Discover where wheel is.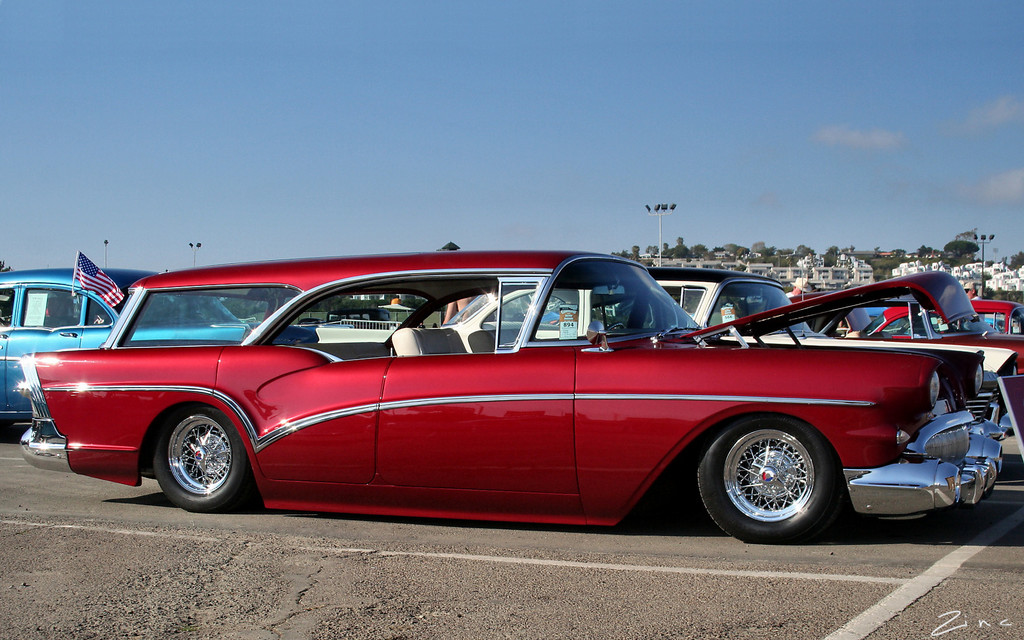
Discovered at {"x1": 164, "y1": 403, "x2": 246, "y2": 511}.
